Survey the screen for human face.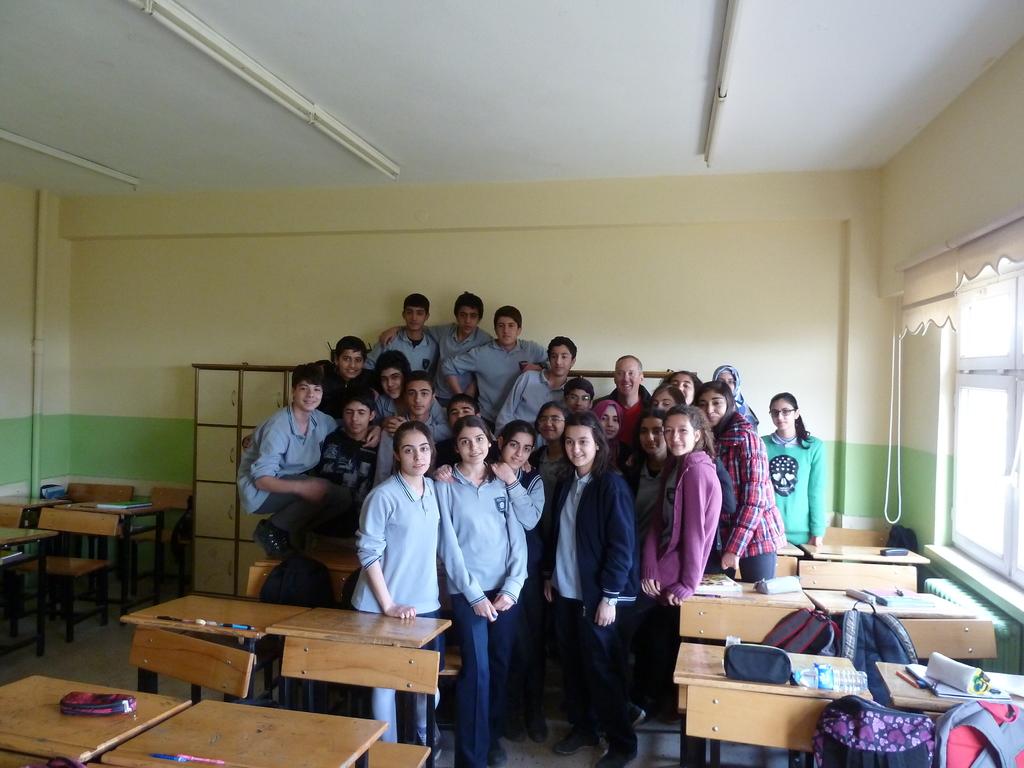
Survey found: <region>701, 388, 724, 412</region>.
